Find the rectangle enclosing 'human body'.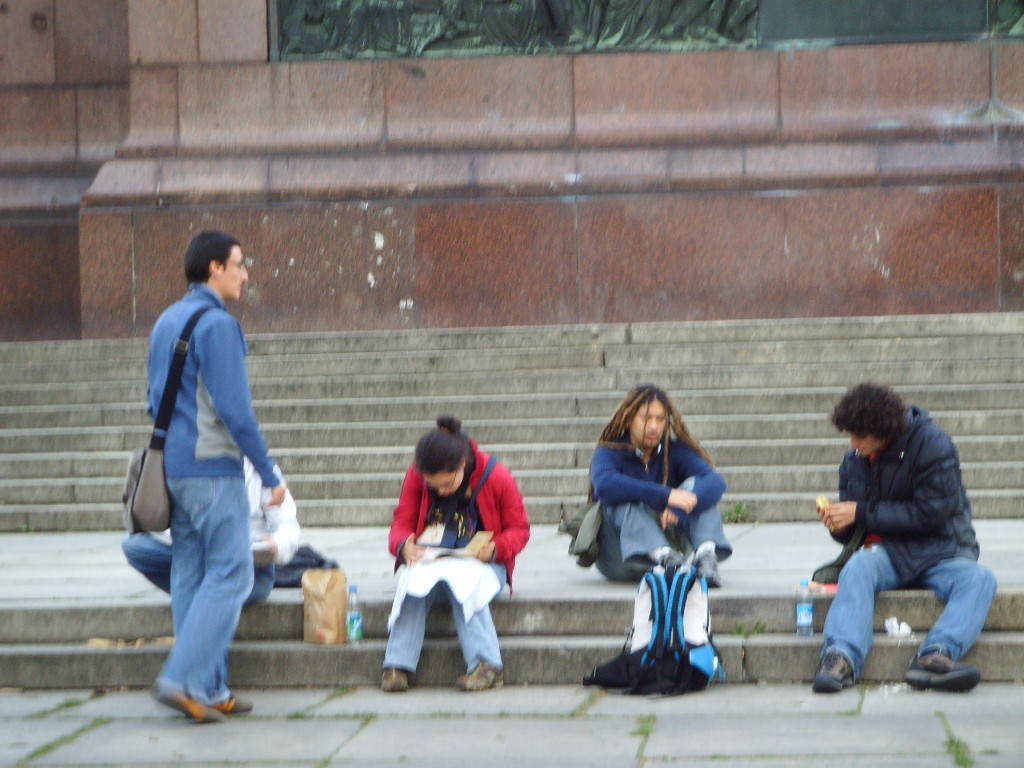
<bbox>810, 400, 1004, 695</bbox>.
